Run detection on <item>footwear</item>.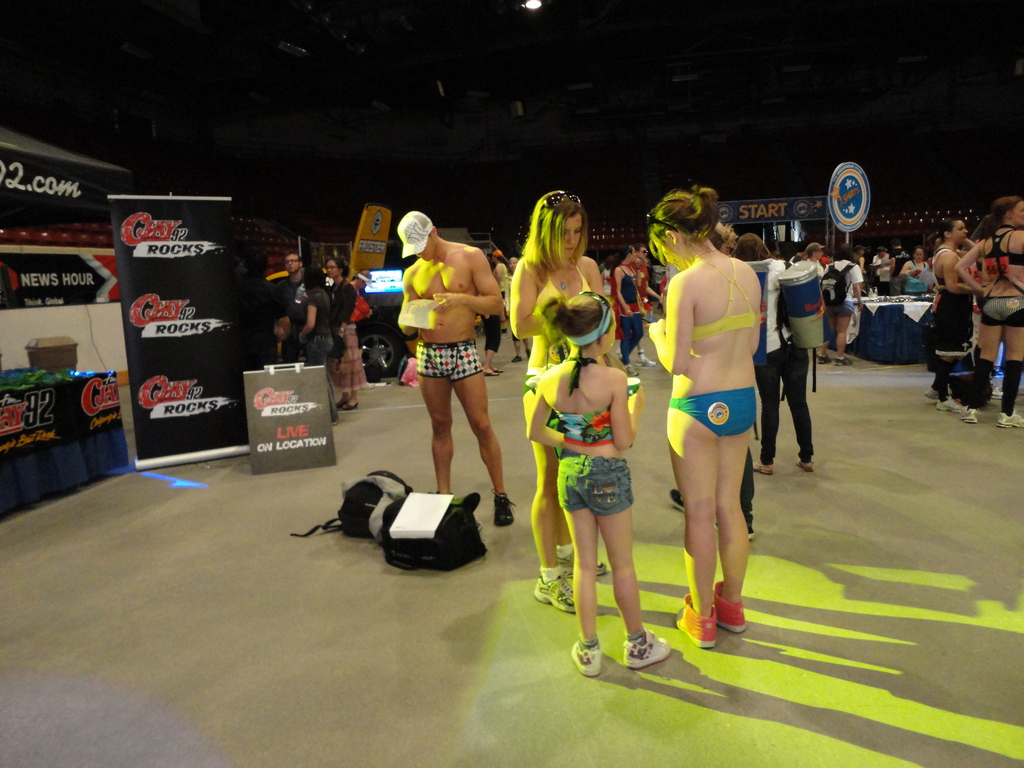
Result: [715, 520, 758, 542].
